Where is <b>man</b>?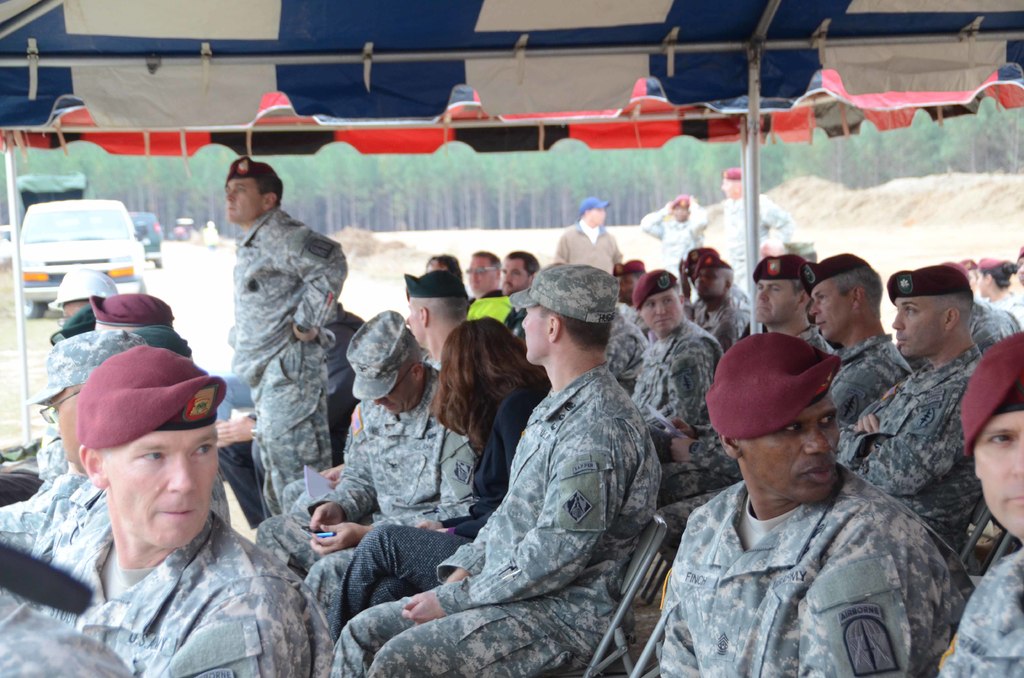
219, 152, 333, 513.
